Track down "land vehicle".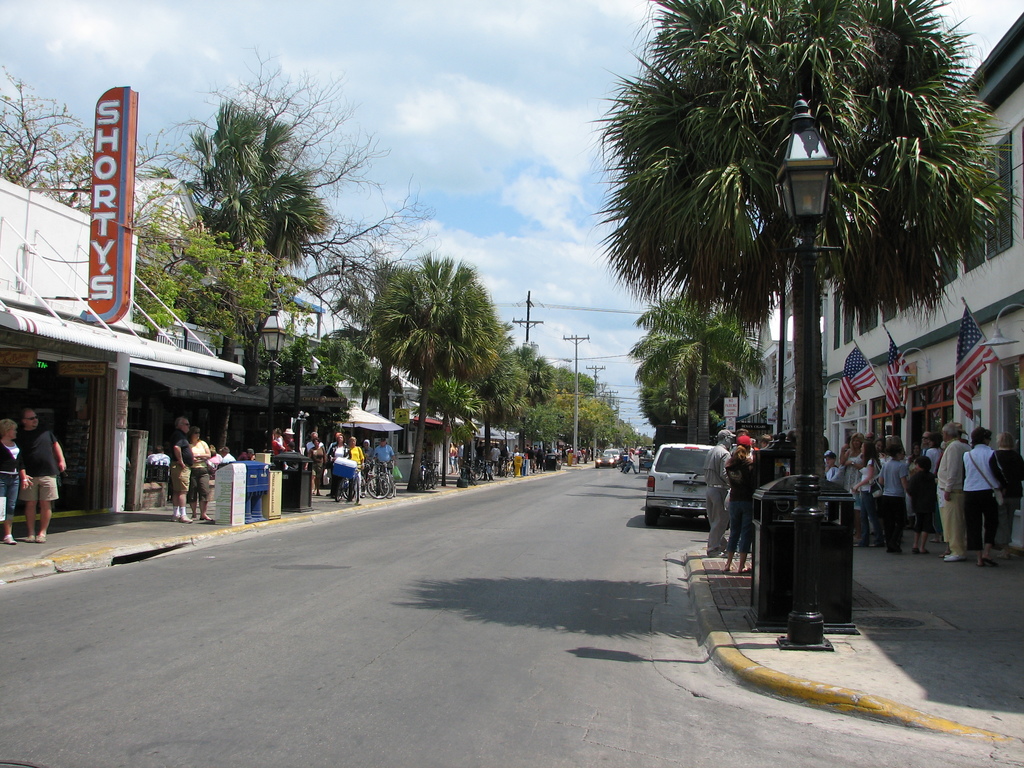
Tracked to [369, 456, 388, 497].
